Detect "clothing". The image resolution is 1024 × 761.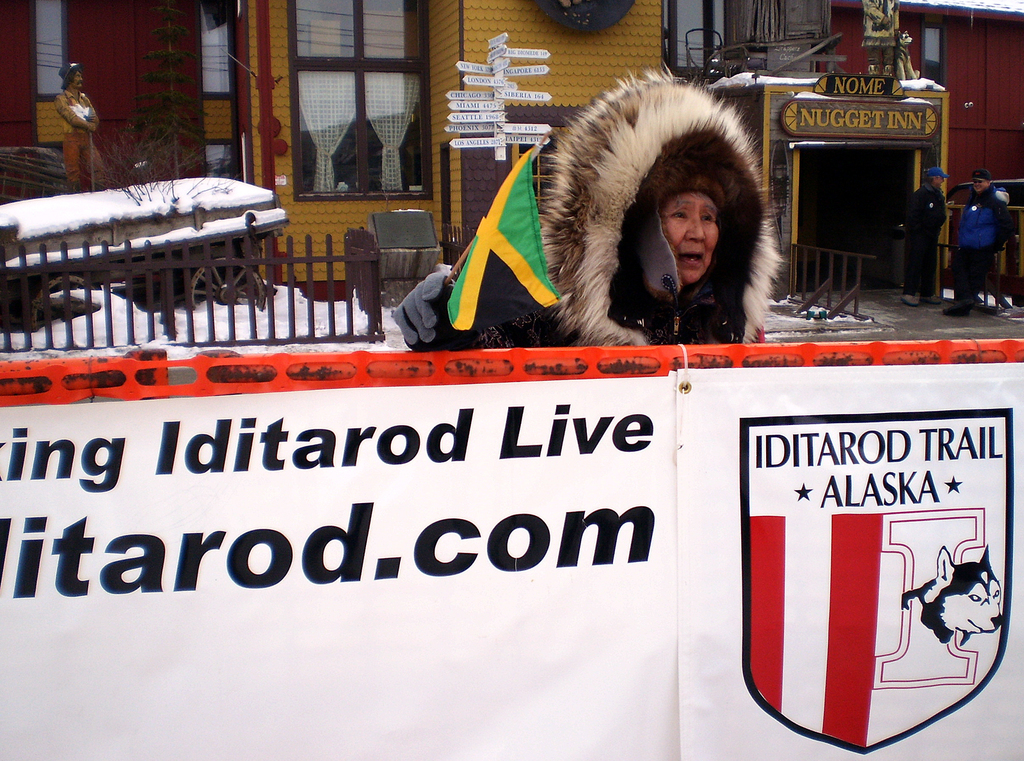
(left=50, top=92, right=102, bottom=188).
